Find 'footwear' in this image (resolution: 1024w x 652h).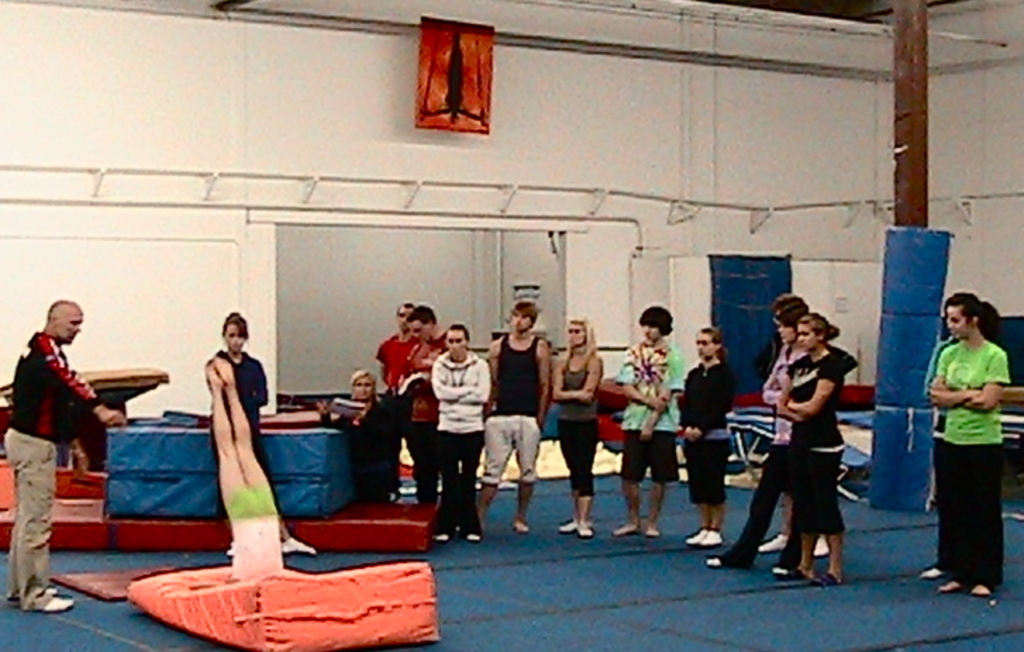
rect(559, 517, 592, 532).
